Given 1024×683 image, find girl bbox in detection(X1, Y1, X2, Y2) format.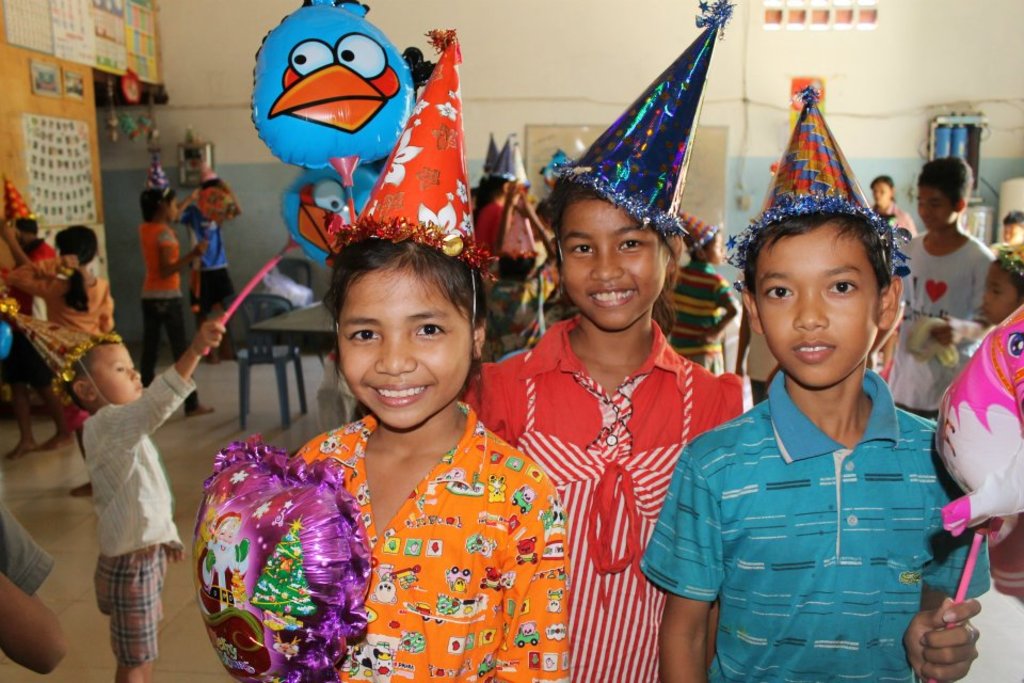
detection(867, 171, 918, 235).
